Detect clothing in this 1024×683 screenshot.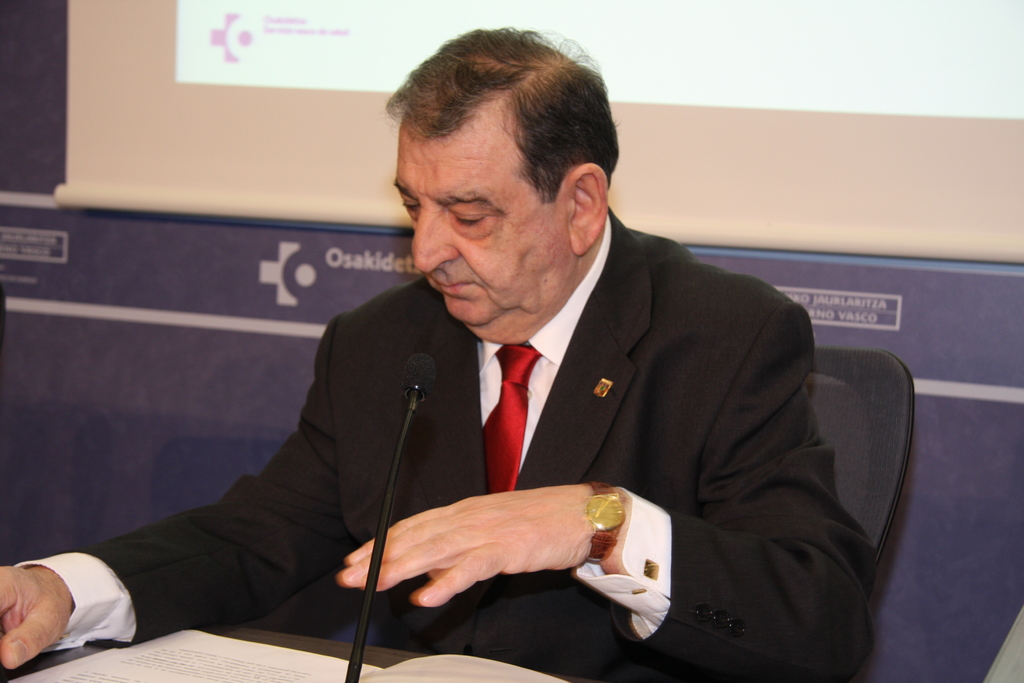
Detection: 161/172/861/677.
